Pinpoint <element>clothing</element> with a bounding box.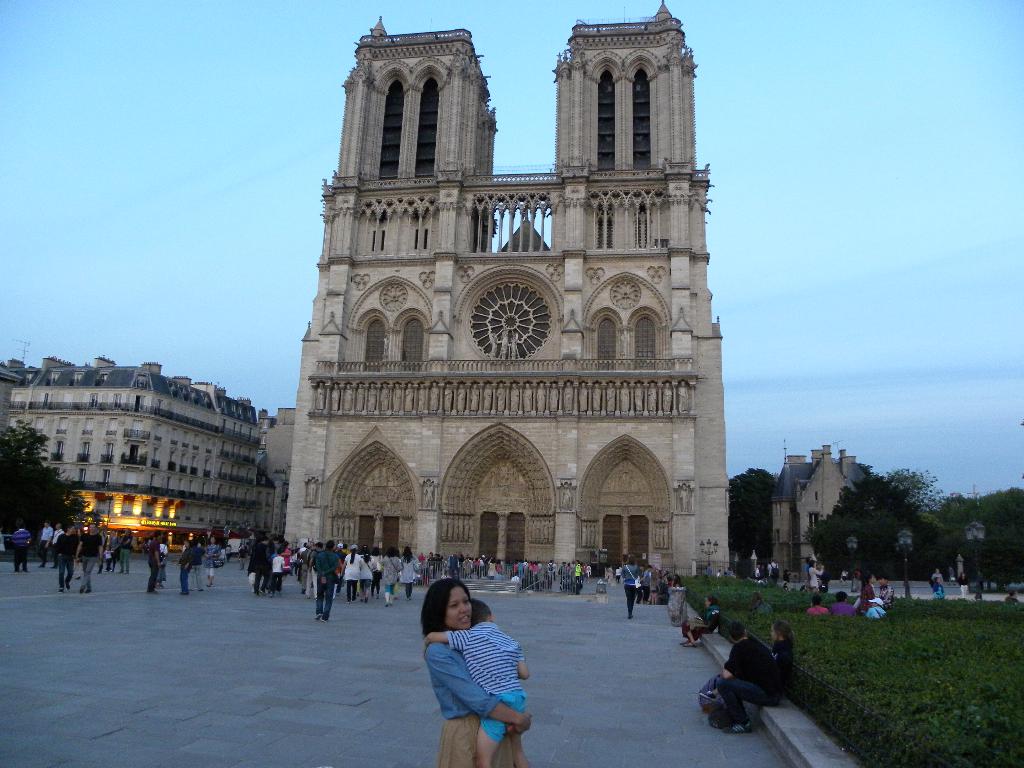
region(932, 573, 942, 584).
